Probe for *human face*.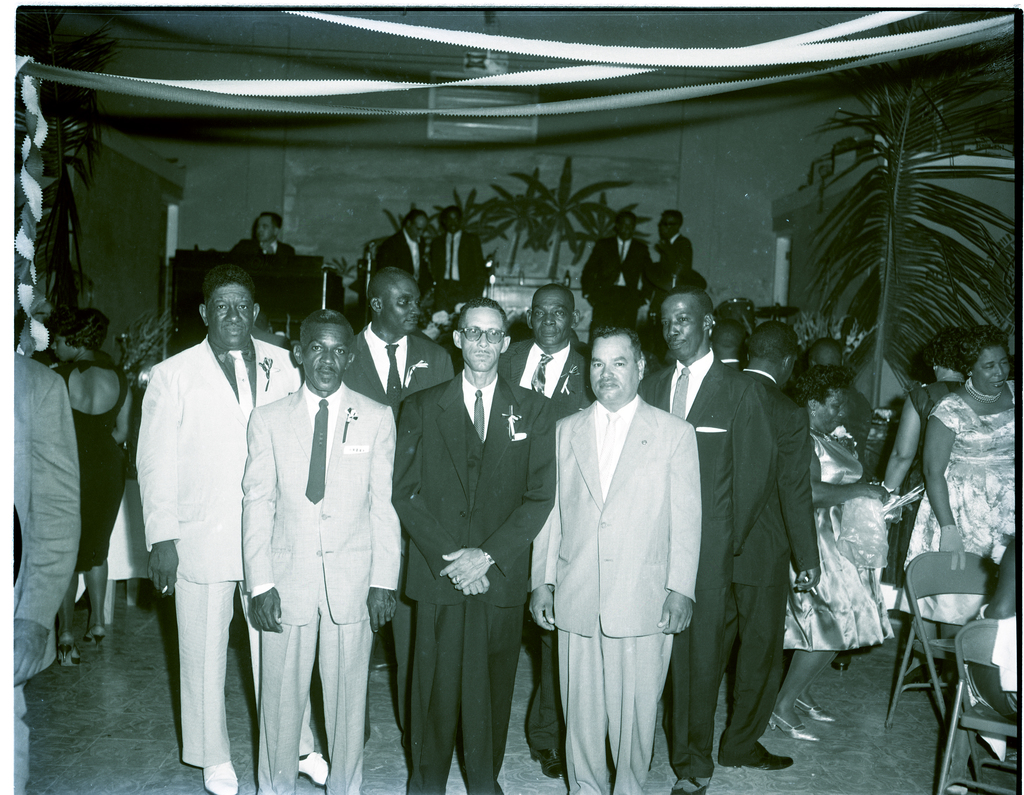
Probe result: [250,215,271,240].
